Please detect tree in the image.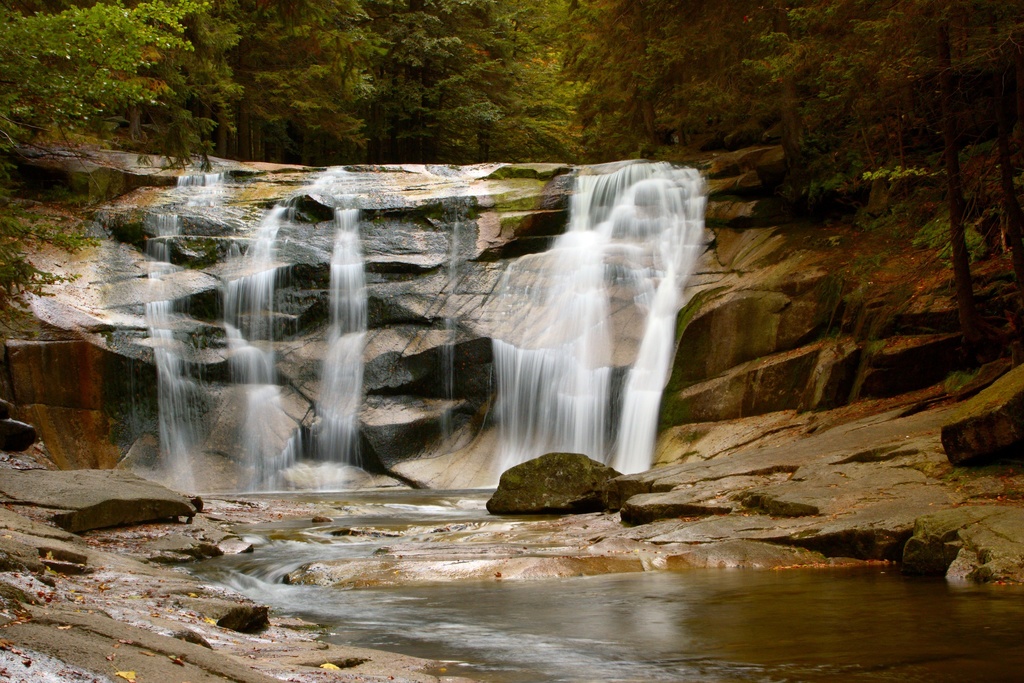
89, 2, 248, 152.
